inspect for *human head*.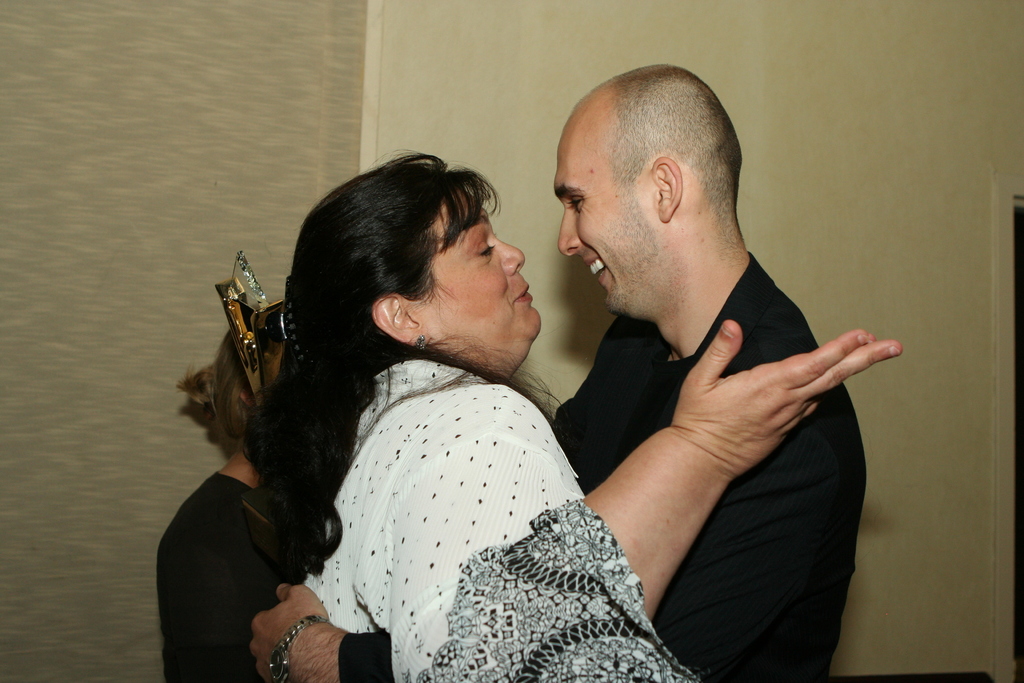
Inspection: [x1=285, y1=142, x2=541, y2=341].
